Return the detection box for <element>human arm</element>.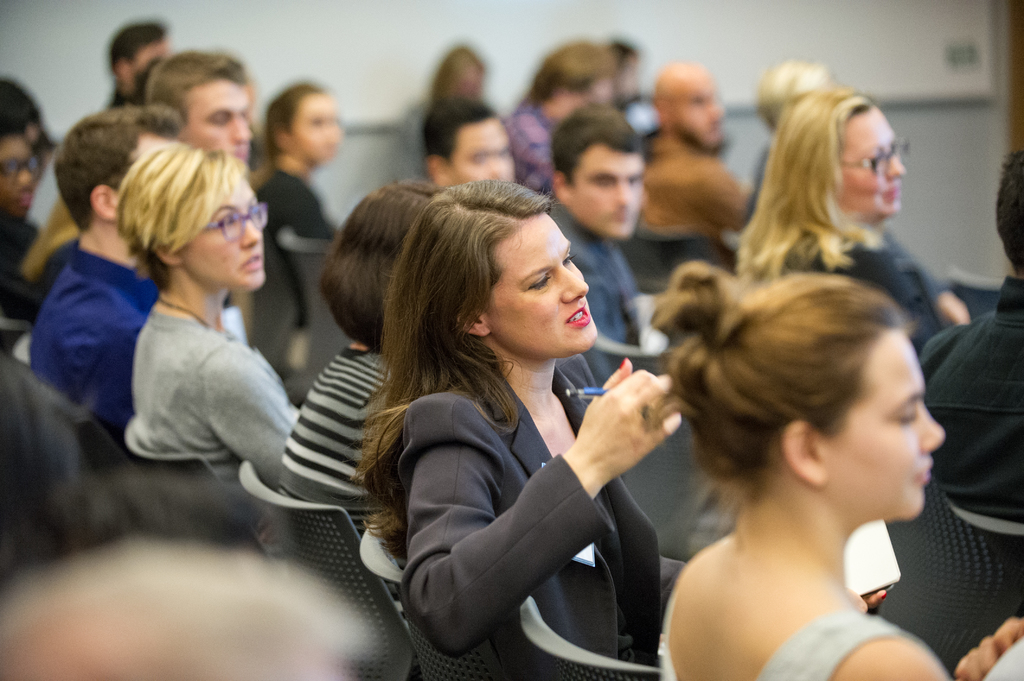
left=211, top=351, right=303, bottom=492.
